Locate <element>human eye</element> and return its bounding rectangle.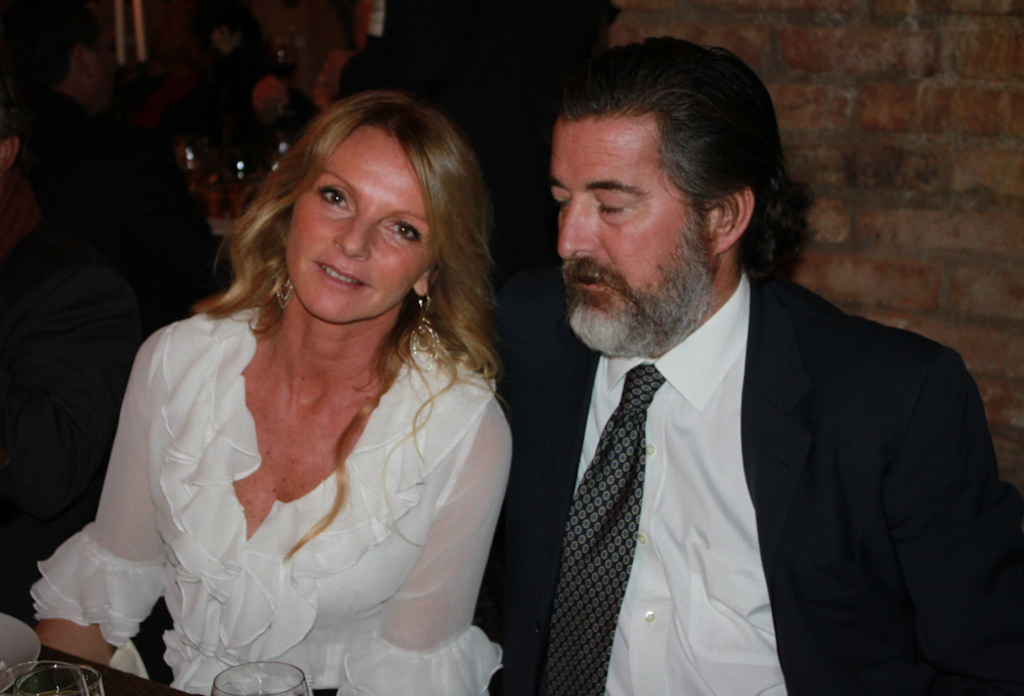
crop(380, 223, 422, 240).
